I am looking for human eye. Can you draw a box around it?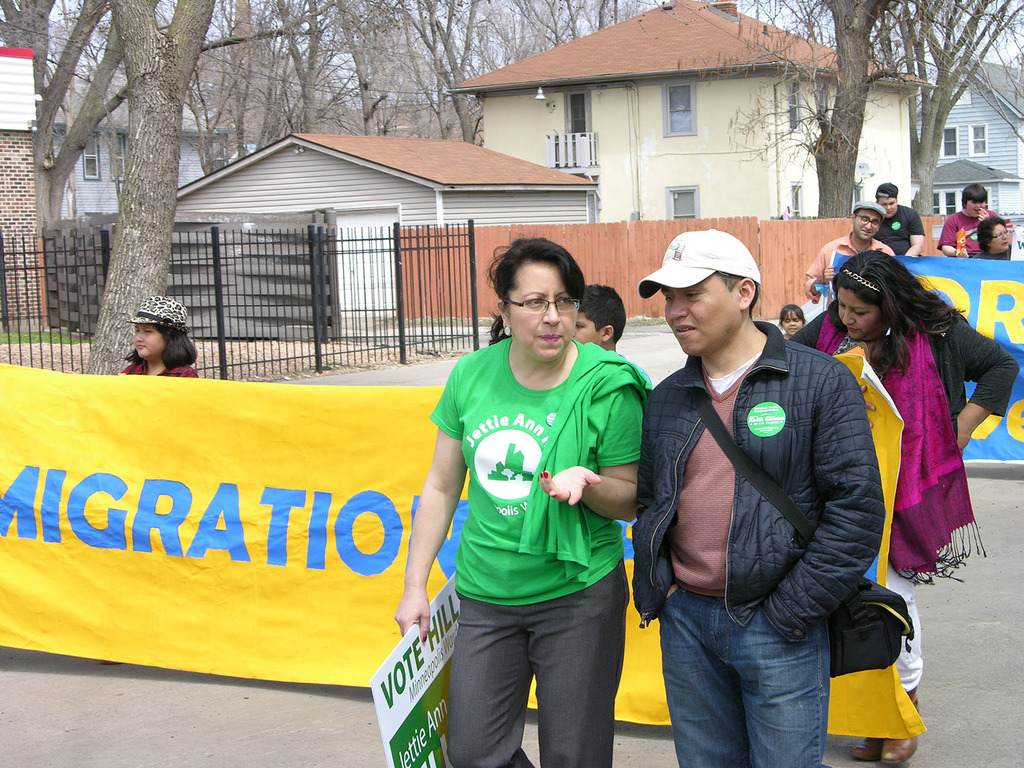
Sure, the bounding box is (889, 200, 895, 206).
